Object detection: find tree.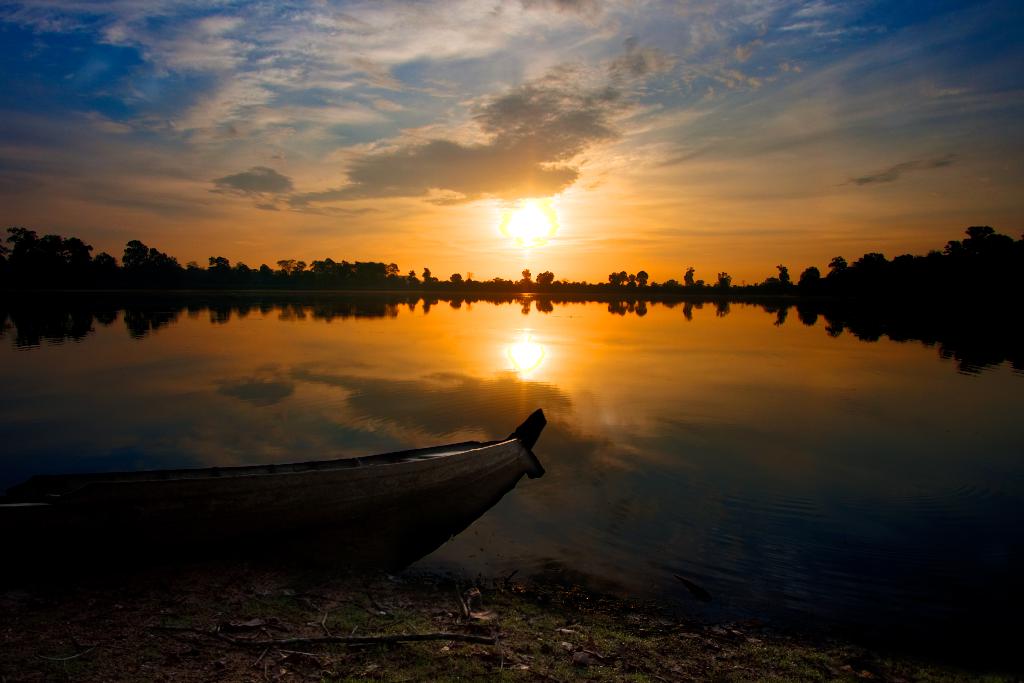
bbox=(796, 266, 824, 285).
